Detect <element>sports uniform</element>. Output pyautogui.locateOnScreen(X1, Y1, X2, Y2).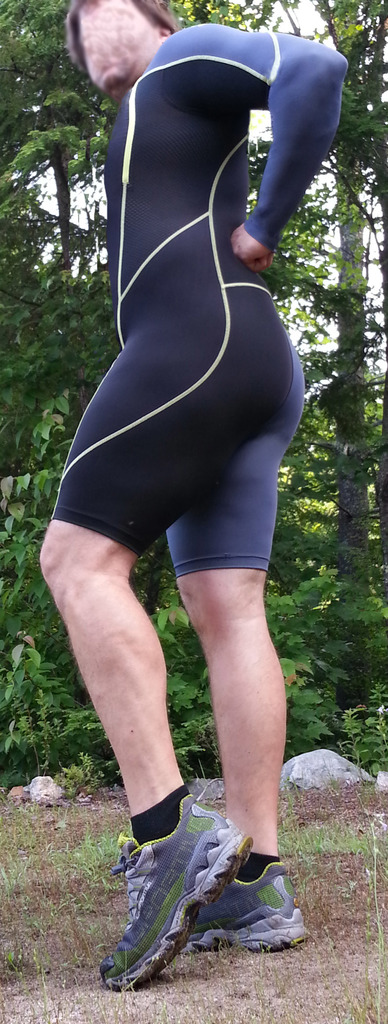
pyautogui.locateOnScreen(47, 31, 350, 579).
